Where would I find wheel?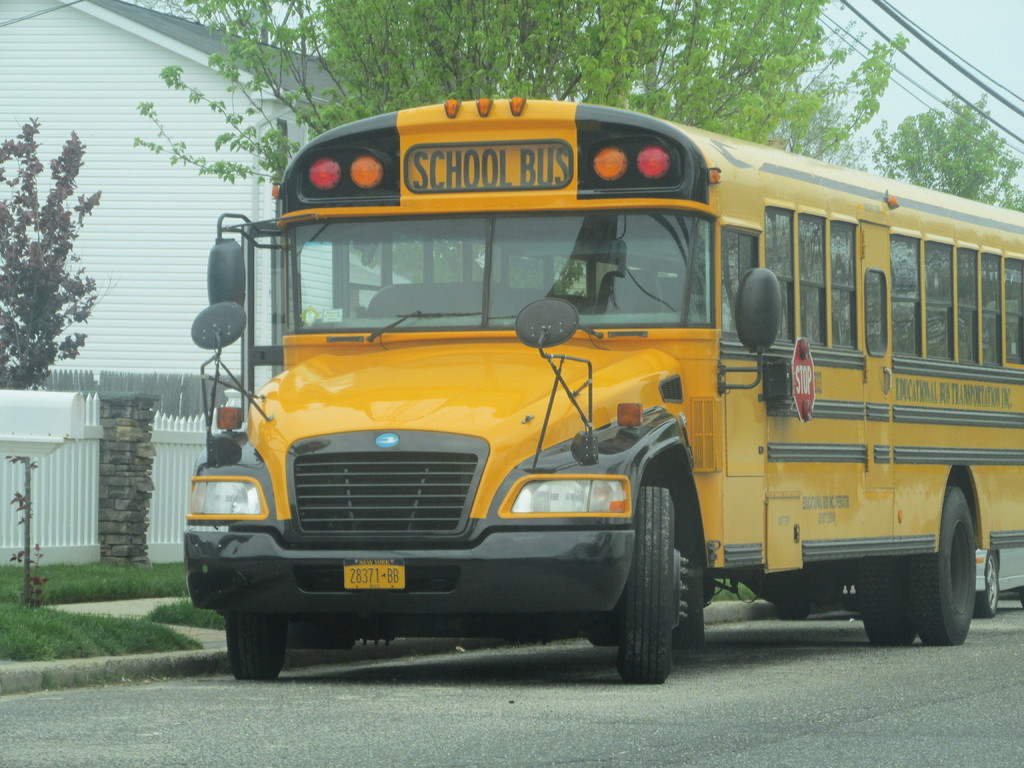
At [x1=859, y1=559, x2=908, y2=642].
